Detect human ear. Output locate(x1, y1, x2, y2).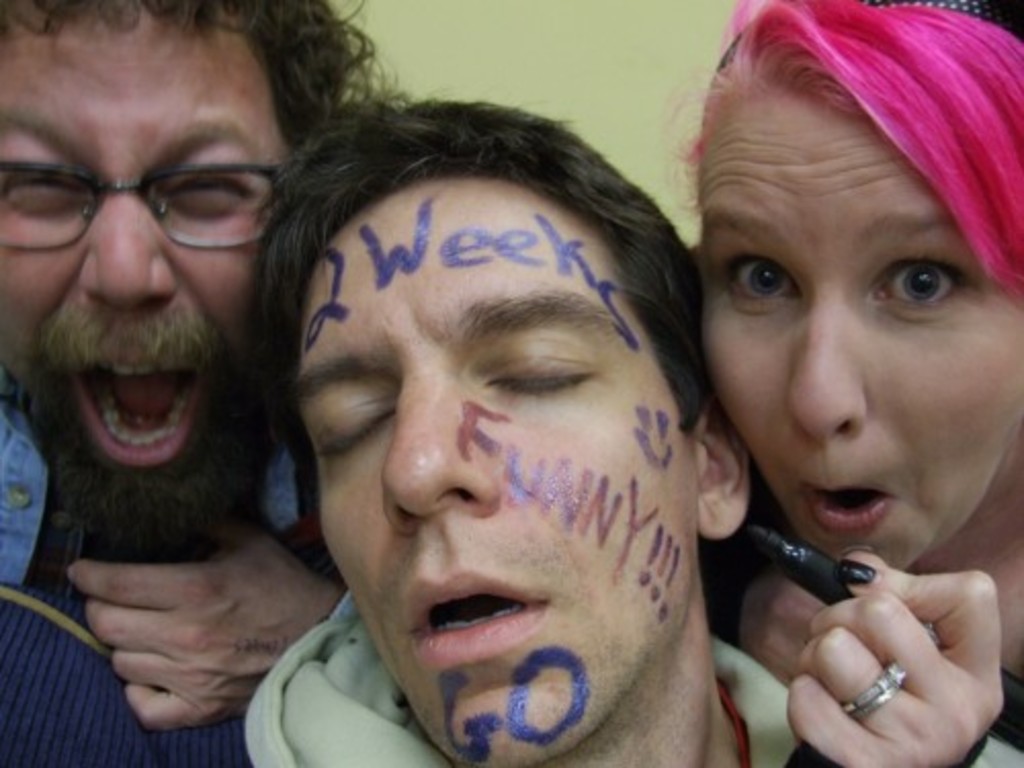
locate(696, 406, 750, 537).
